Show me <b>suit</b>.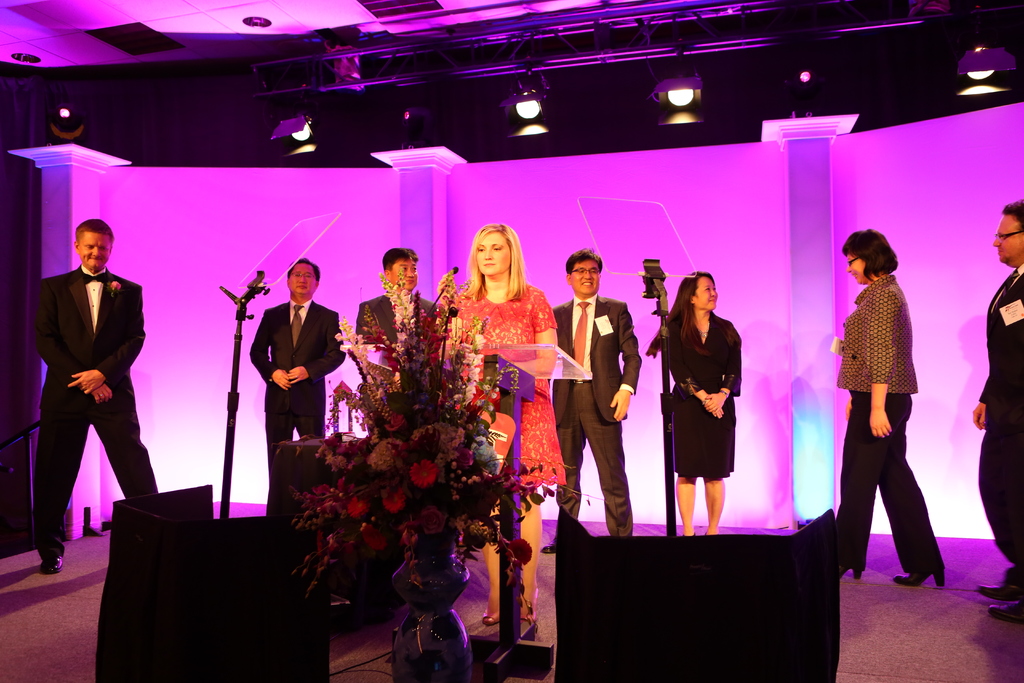
<b>suit</b> is here: locate(976, 257, 1023, 602).
